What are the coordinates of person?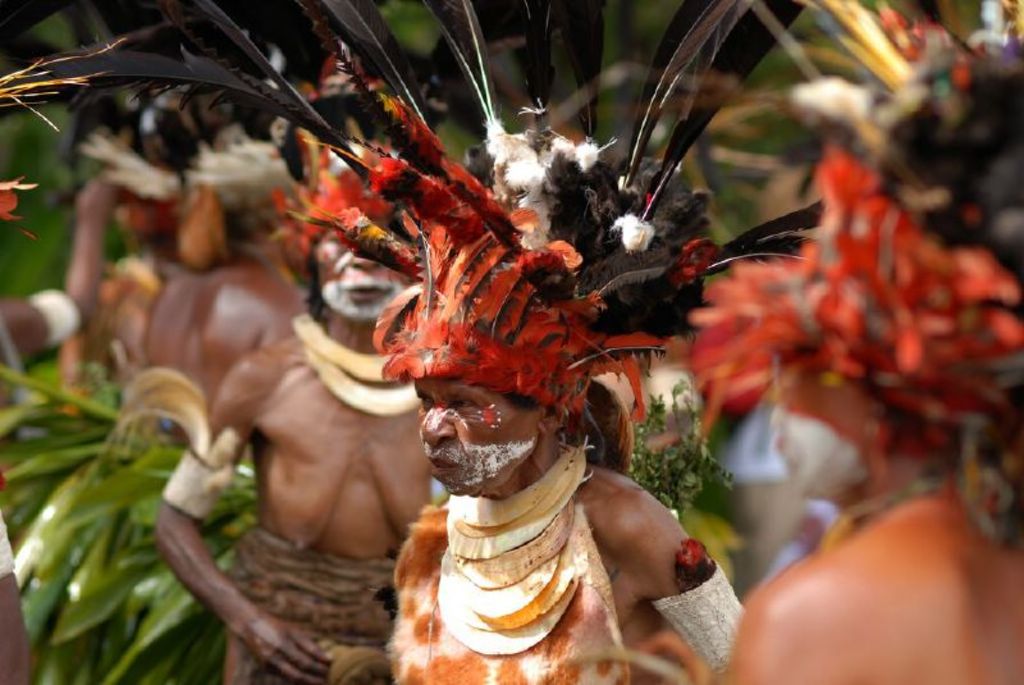
box(388, 157, 751, 684).
